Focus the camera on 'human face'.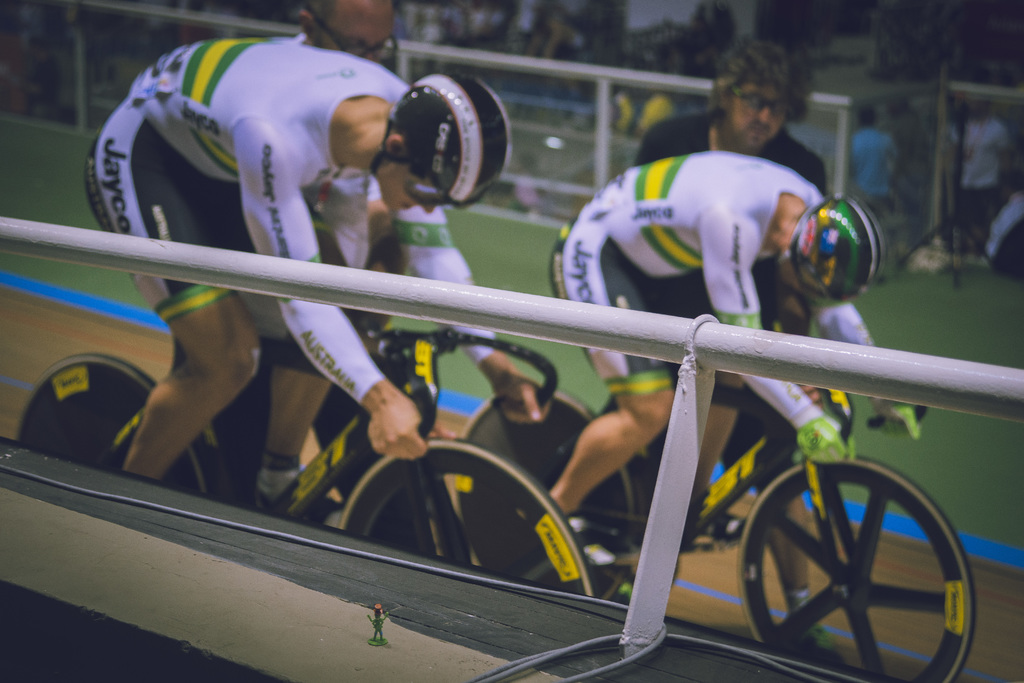
Focus region: locate(380, 165, 438, 215).
